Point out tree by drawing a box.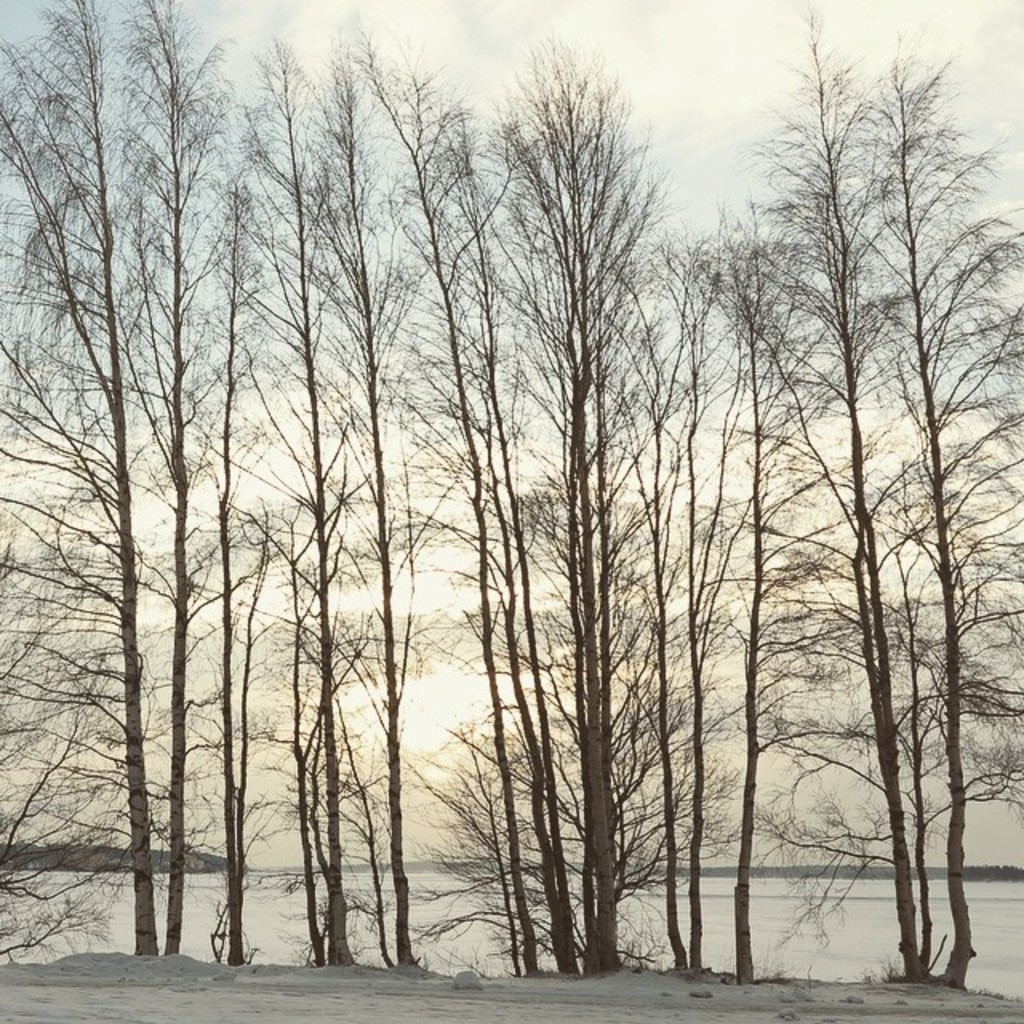
bbox=(0, 0, 258, 963).
